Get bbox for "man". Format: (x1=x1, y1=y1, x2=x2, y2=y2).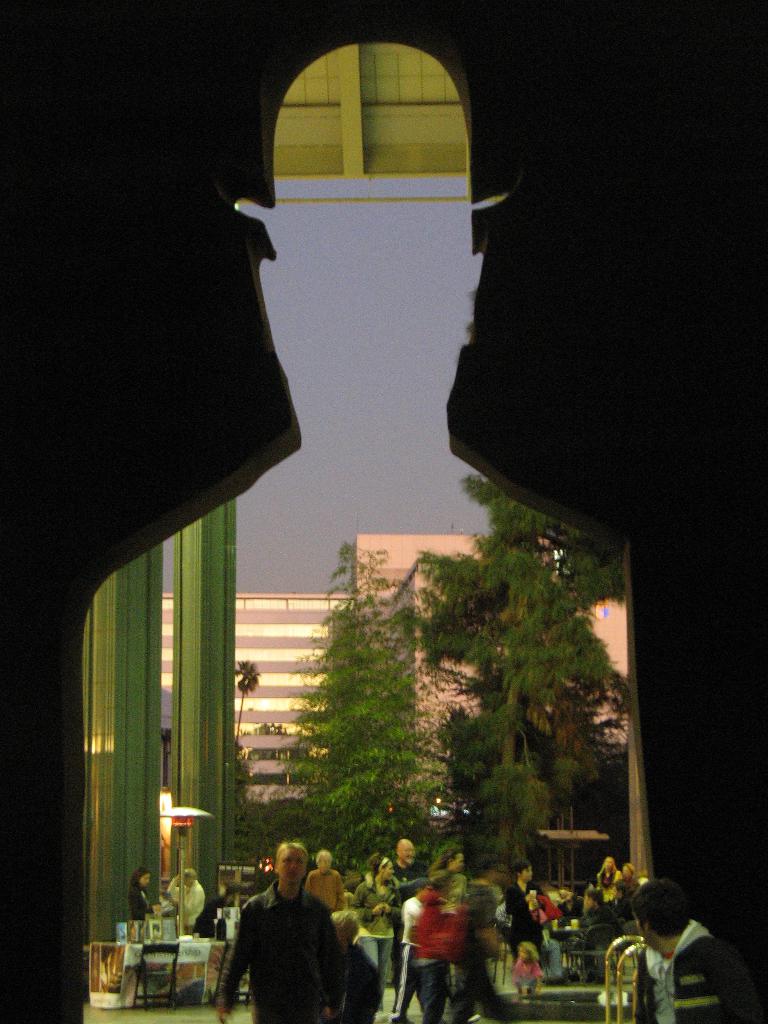
(x1=390, y1=833, x2=426, y2=980).
